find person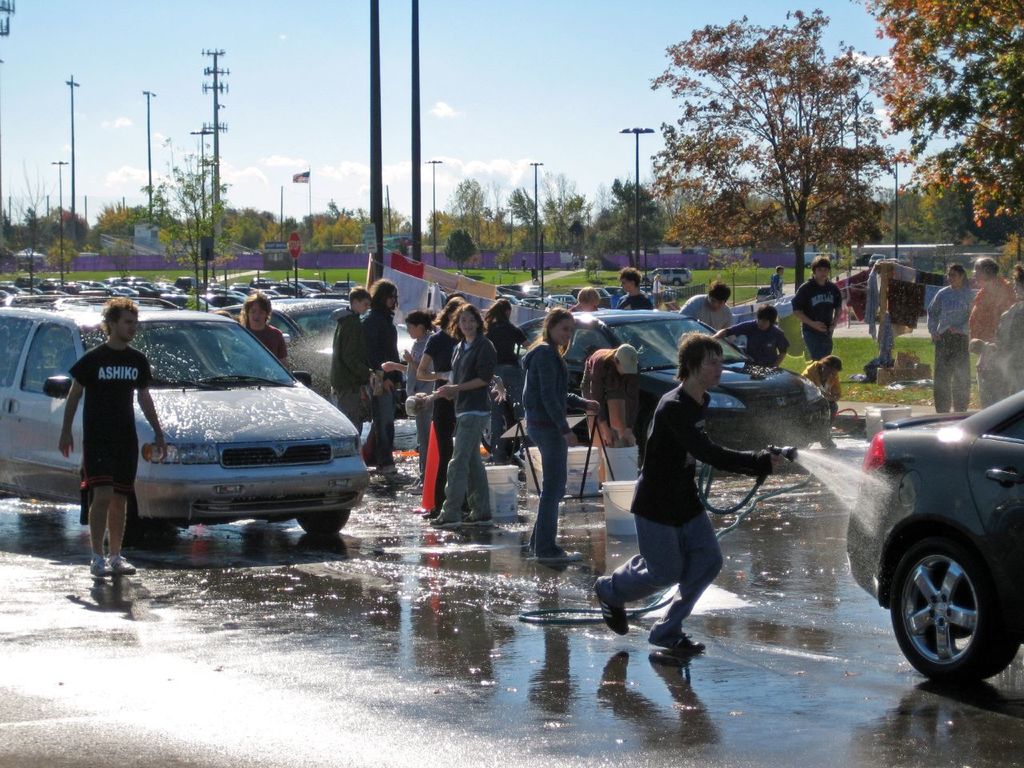
(727, 298, 791, 372)
